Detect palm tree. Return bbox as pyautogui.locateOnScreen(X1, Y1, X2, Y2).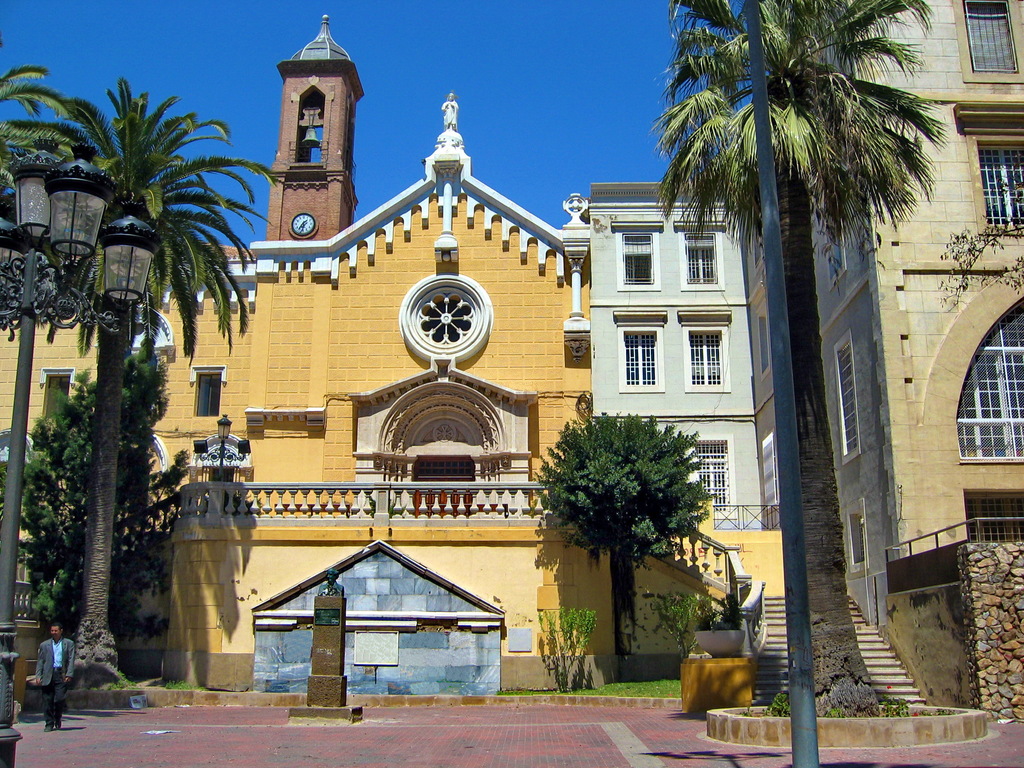
pyautogui.locateOnScreen(656, 0, 934, 740).
